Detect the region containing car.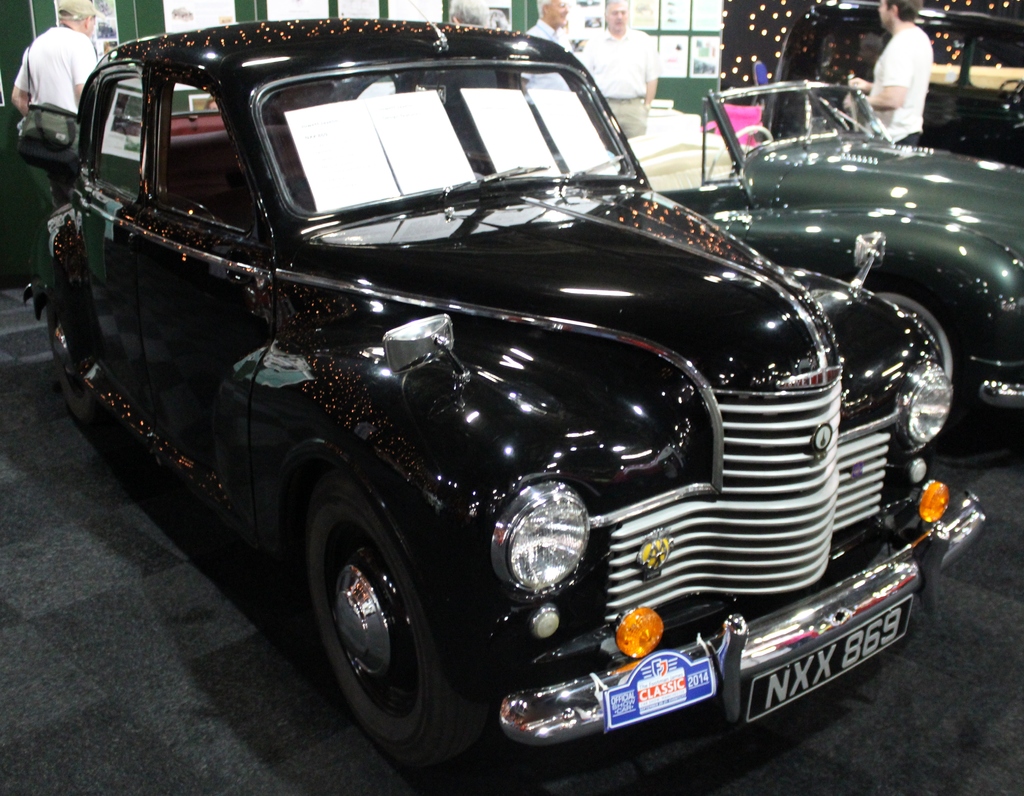
<region>22, 0, 986, 768</region>.
